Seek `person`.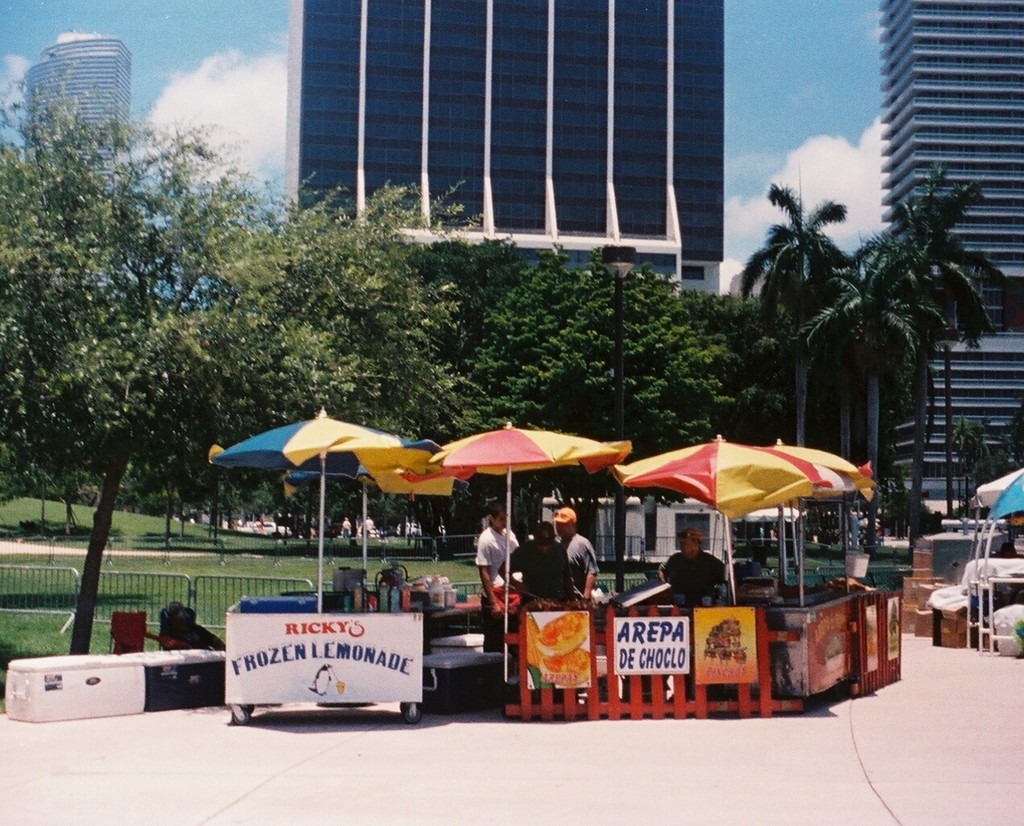
bbox=(472, 508, 514, 653).
